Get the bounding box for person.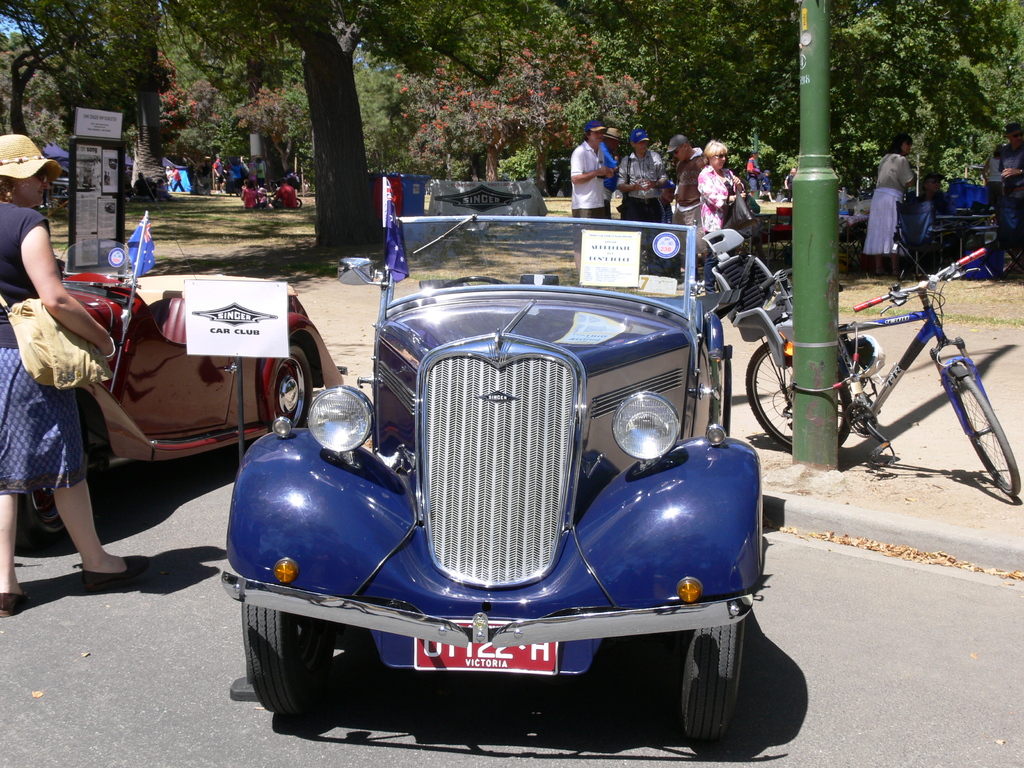
x1=168, y1=167, x2=184, y2=191.
